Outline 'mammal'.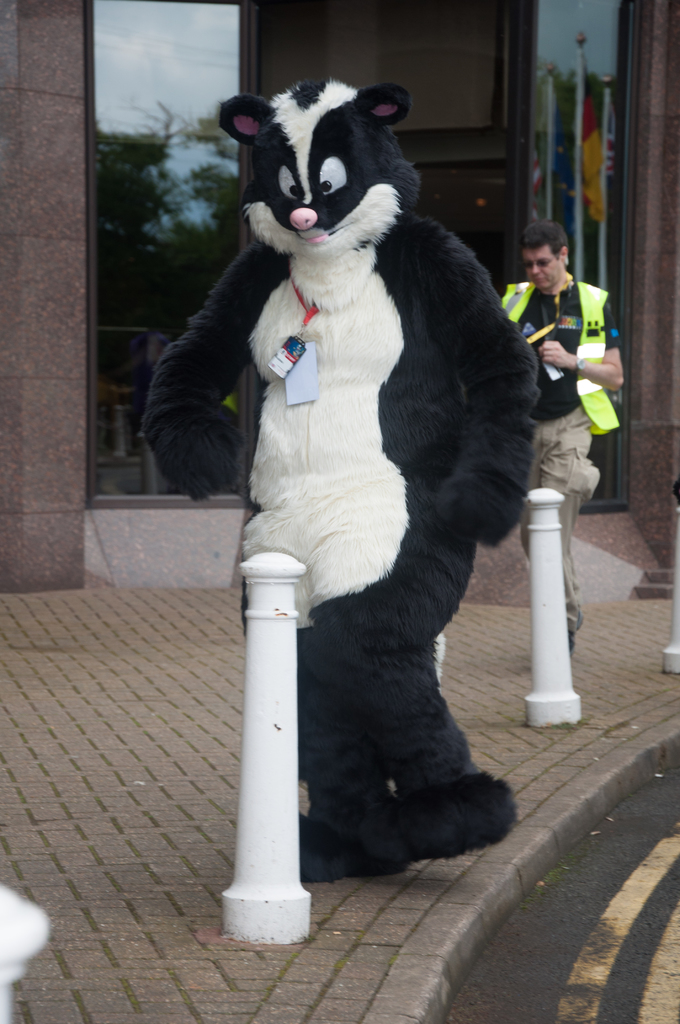
Outline: {"left": 499, "top": 219, "right": 624, "bottom": 648}.
